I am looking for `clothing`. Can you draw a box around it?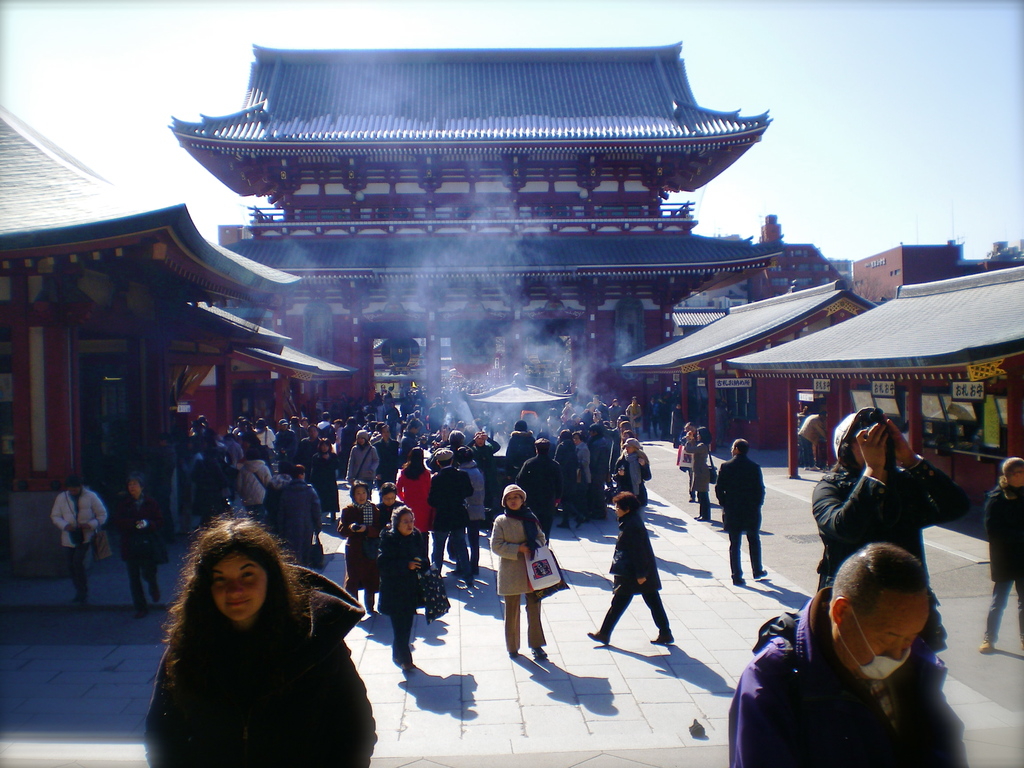
Sure, the bounding box is crop(372, 529, 433, 668).
